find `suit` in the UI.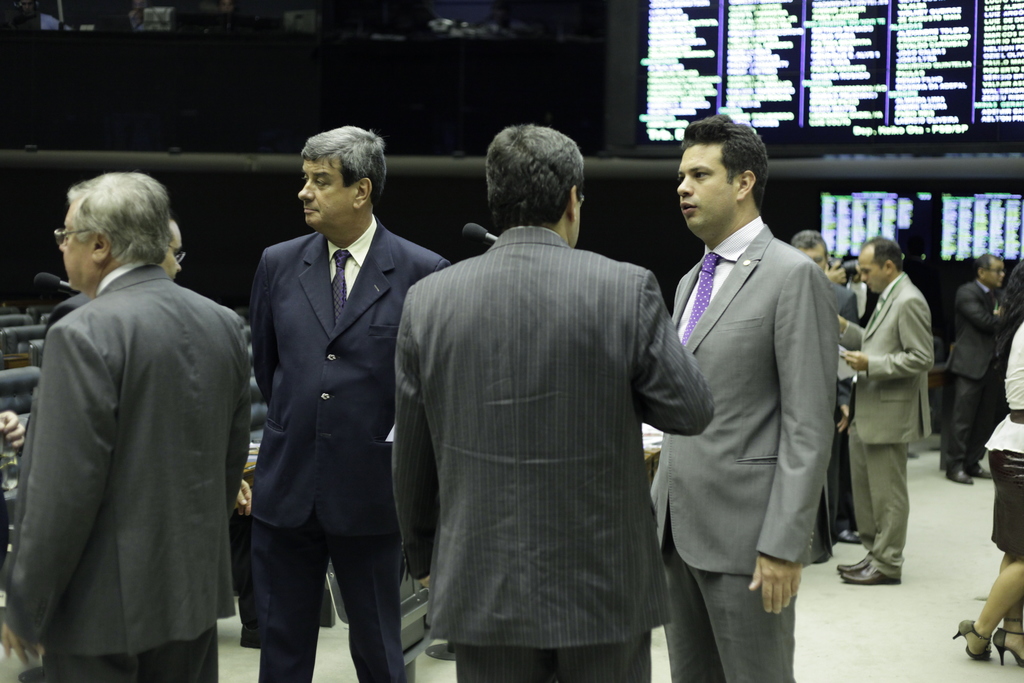
UI element at (x1=941, y1=278, x2=1005, y2=463).
